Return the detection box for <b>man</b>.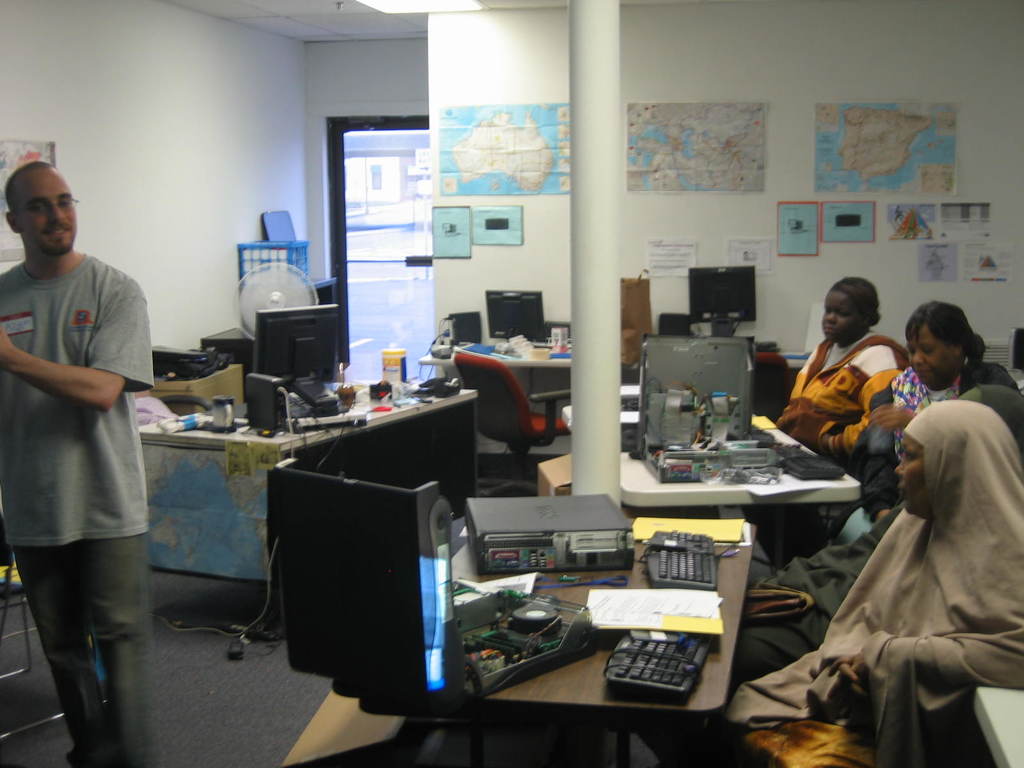
4 145 172 740.
